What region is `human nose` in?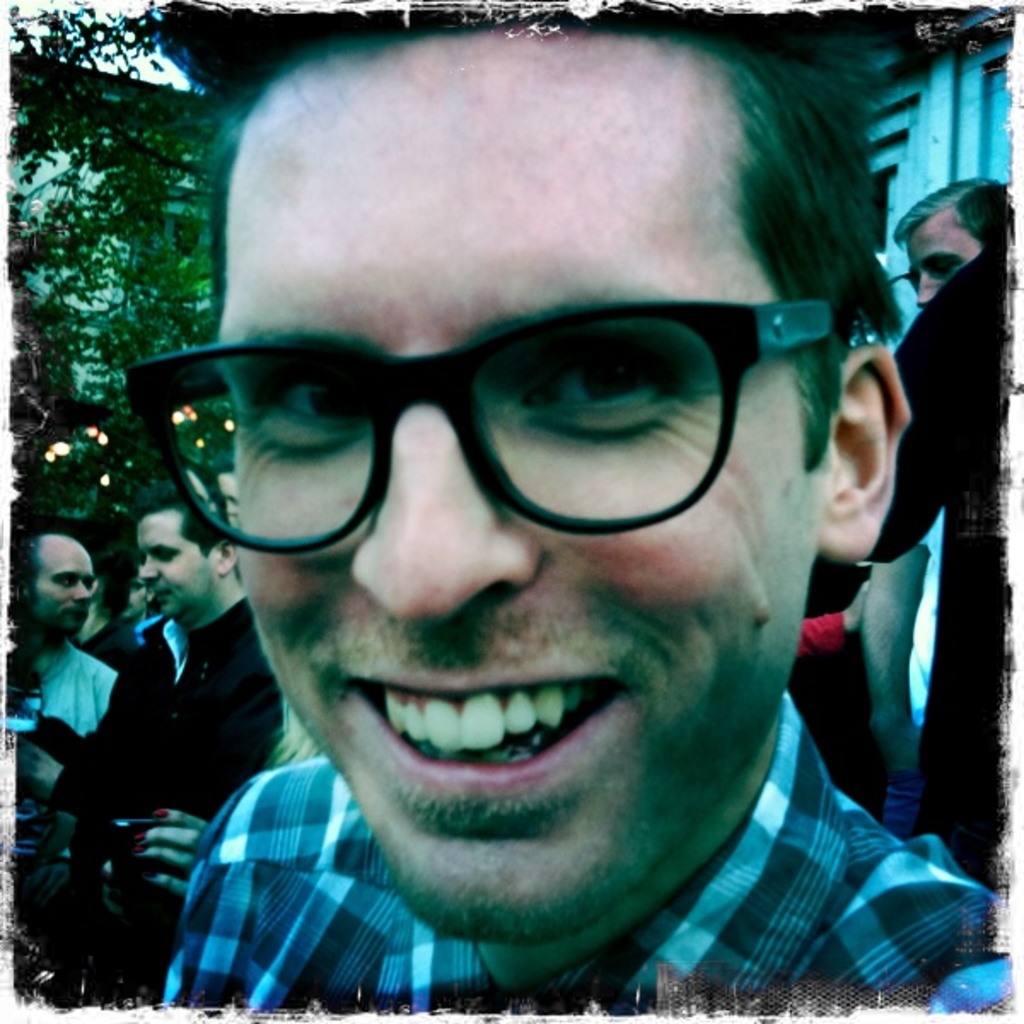
box=[142, 555, 159, 582].
